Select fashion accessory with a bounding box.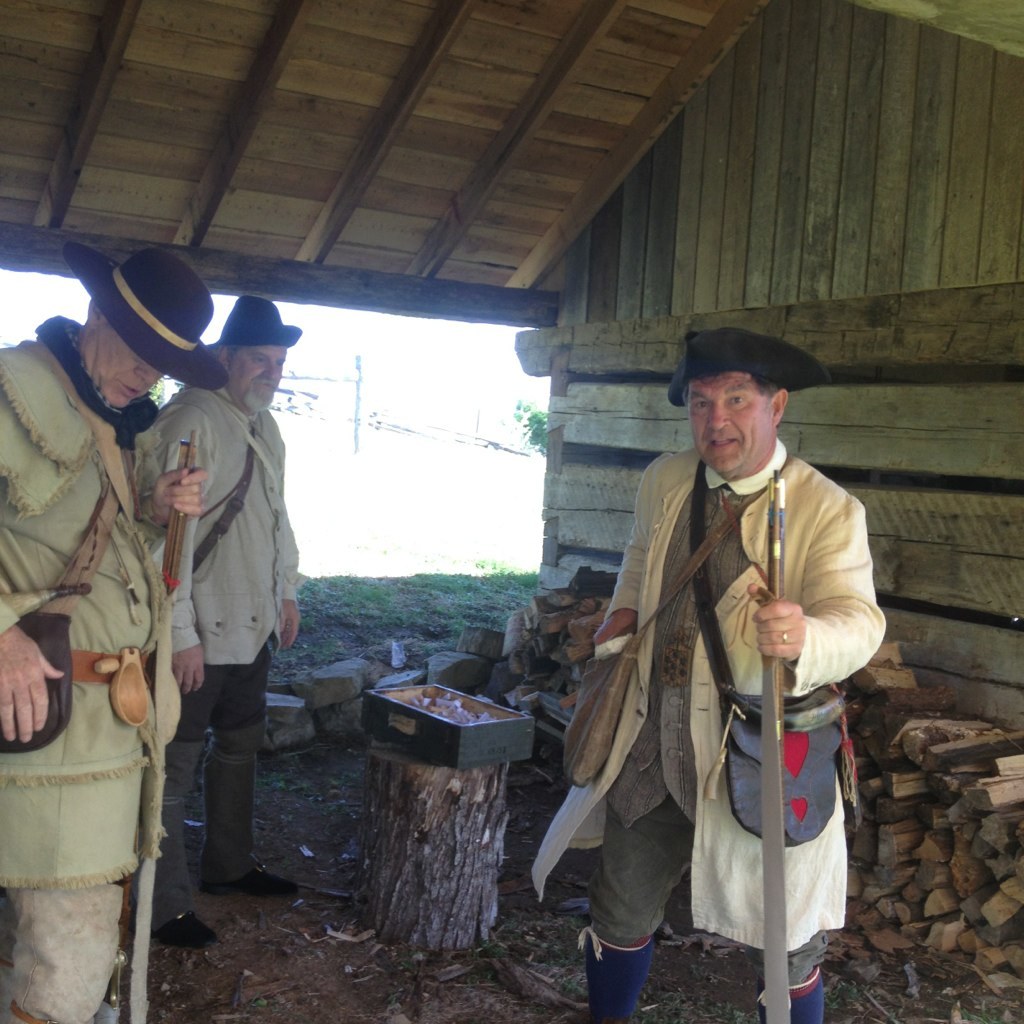
198 865 290 895.
